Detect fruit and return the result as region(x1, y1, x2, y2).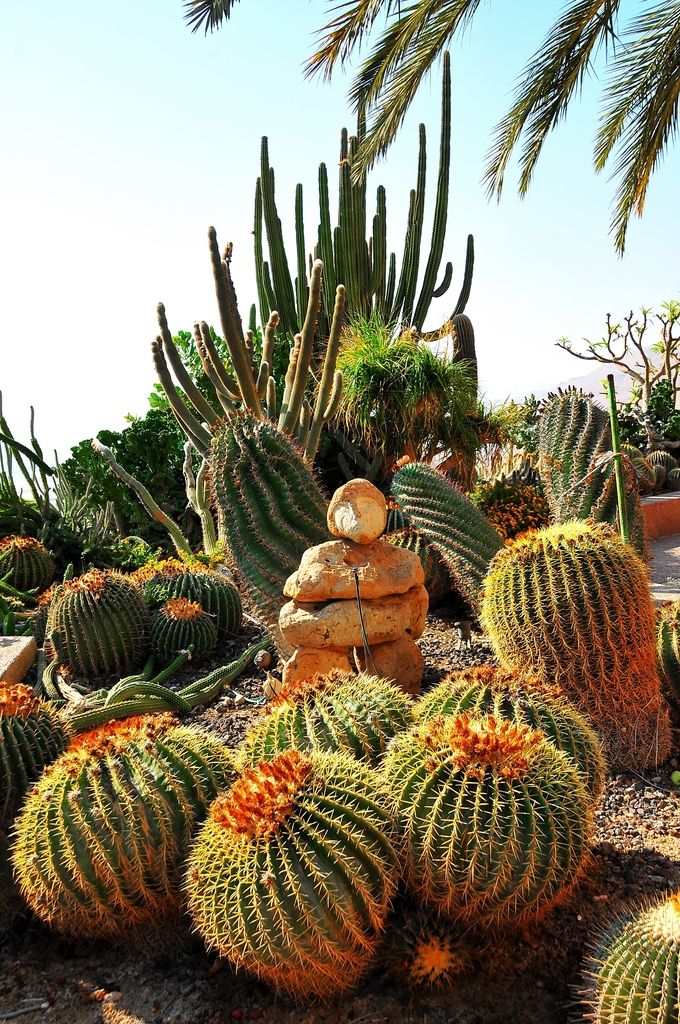
region(489, 511, 654, 729).
